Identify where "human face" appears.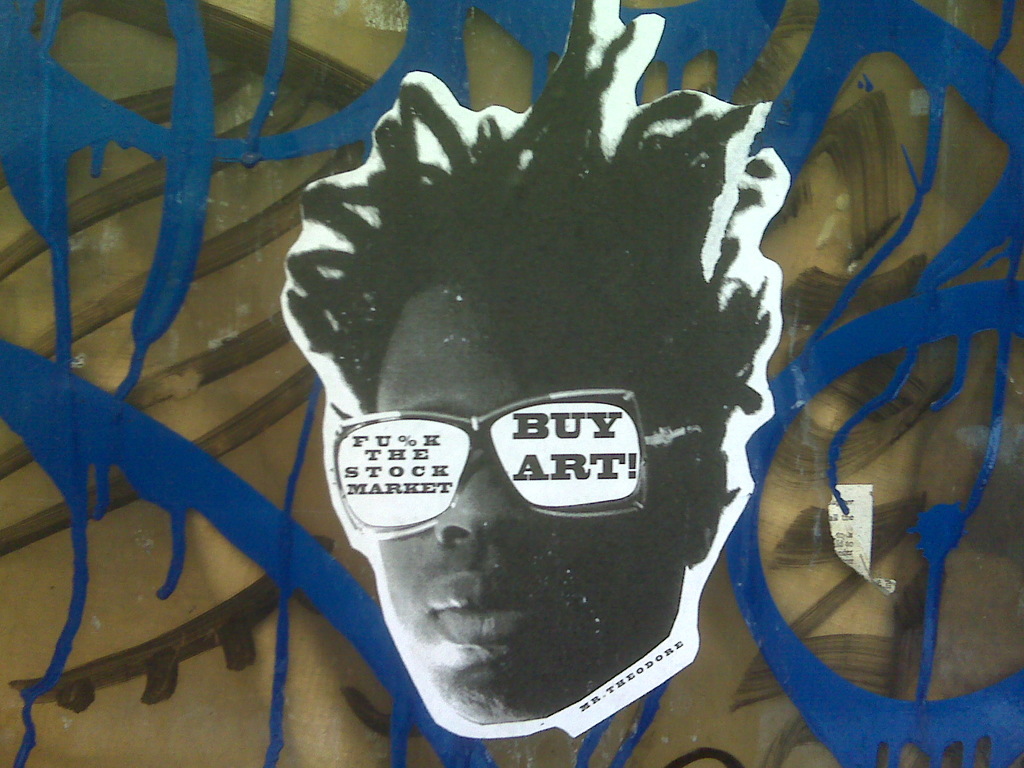
Appears at bbox=(376, 294, 685, 722).
